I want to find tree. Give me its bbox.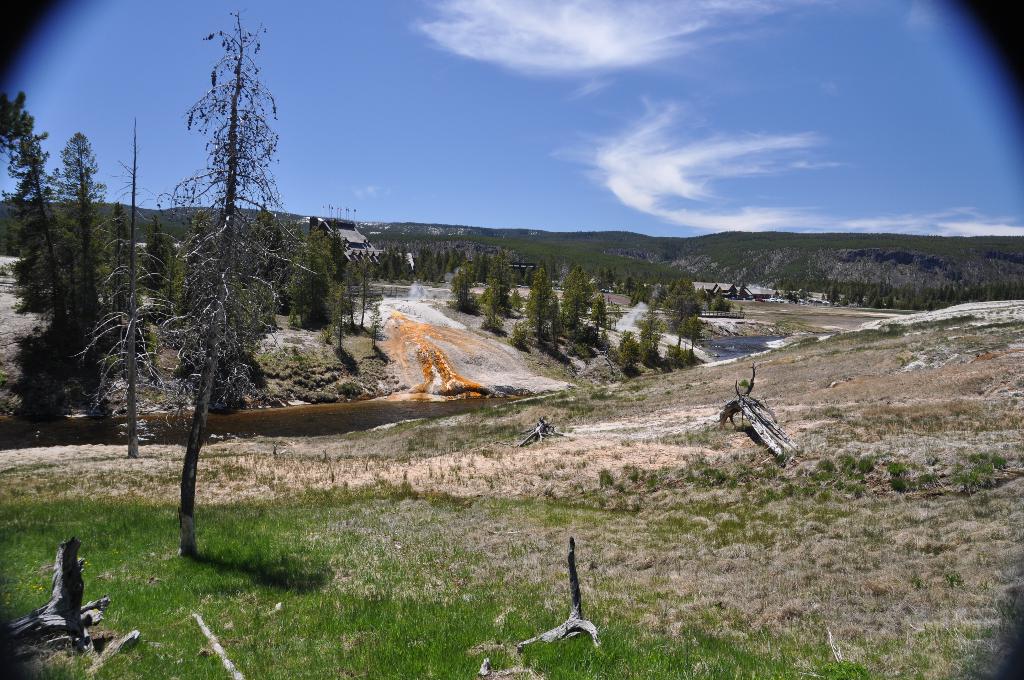
box(284, 229, 342, 333).
